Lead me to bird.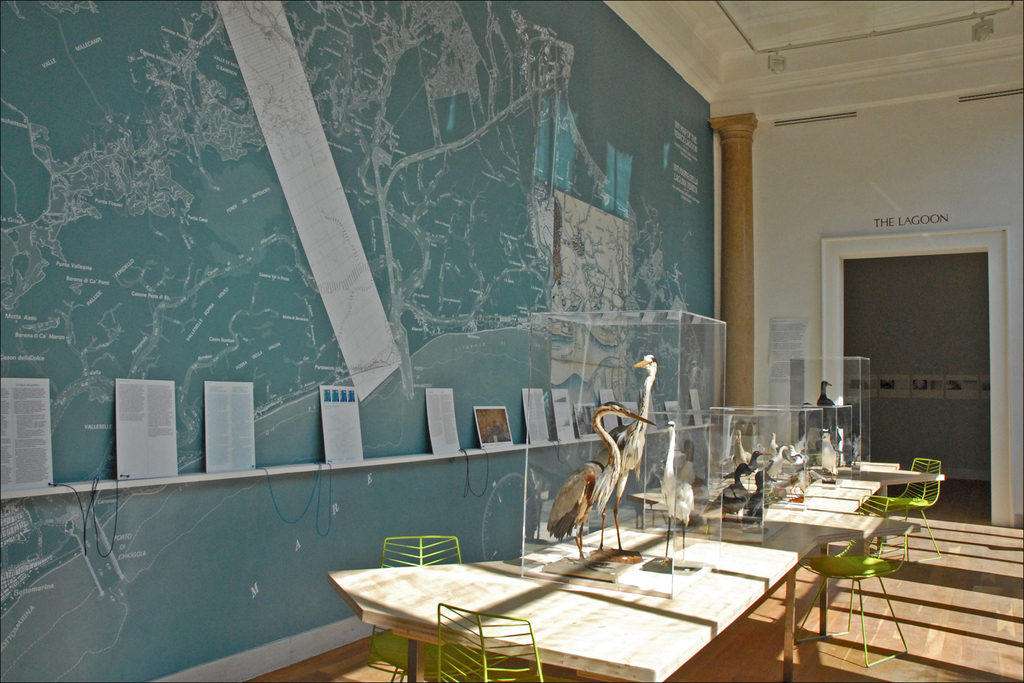
Lead to <box>591,347,657,561</box>.
